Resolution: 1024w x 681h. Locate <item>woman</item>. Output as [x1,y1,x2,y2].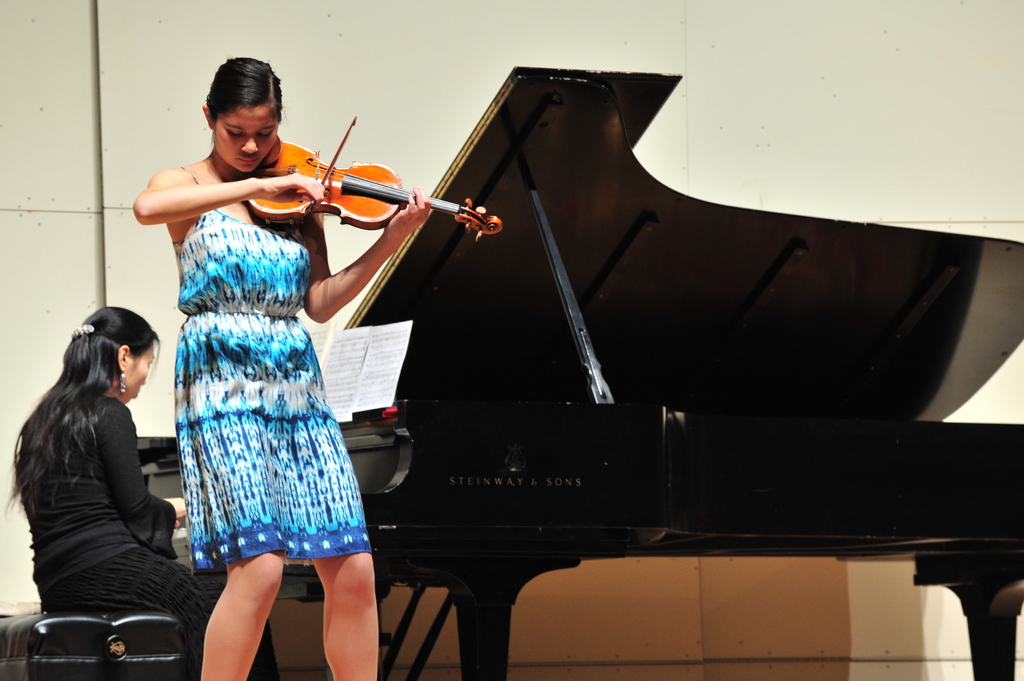
[15,281,195,671].
